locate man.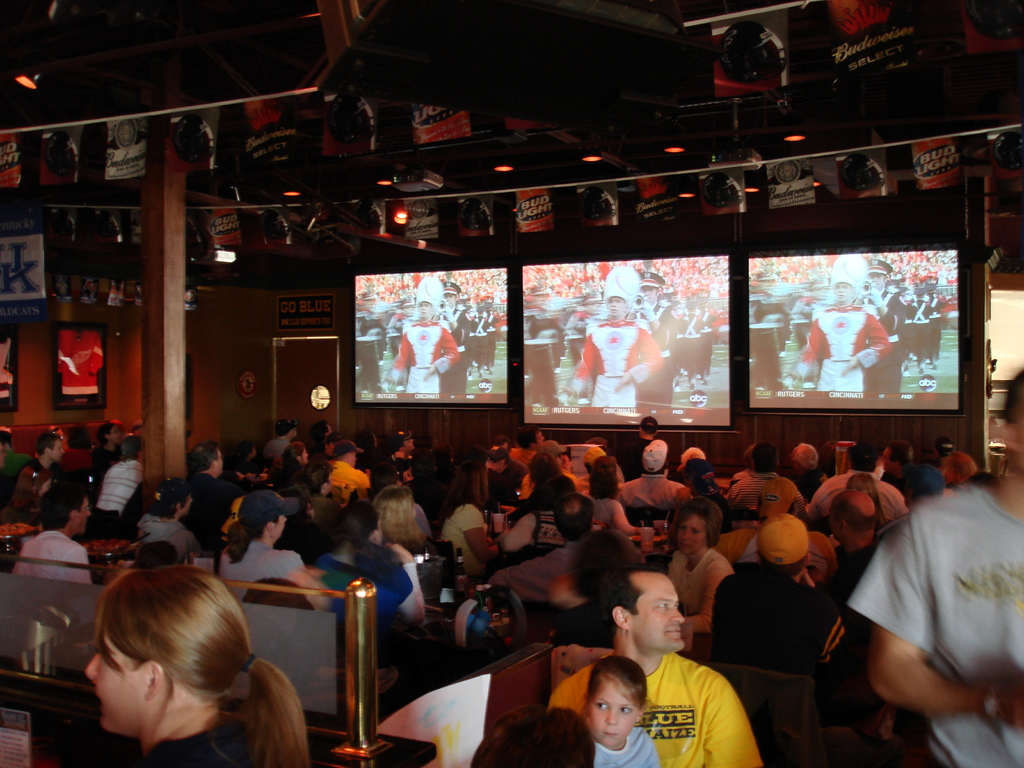
Bounding box: (x1=7, y1=486, x2=92, y2=589).
